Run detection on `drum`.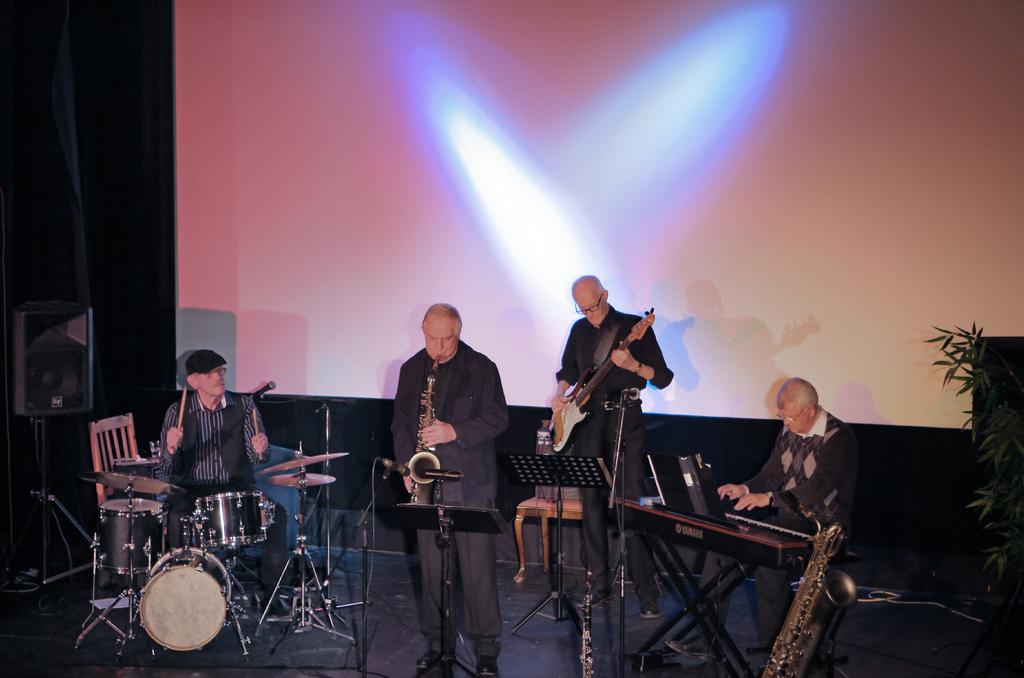
Result: 141:549:234:651.
